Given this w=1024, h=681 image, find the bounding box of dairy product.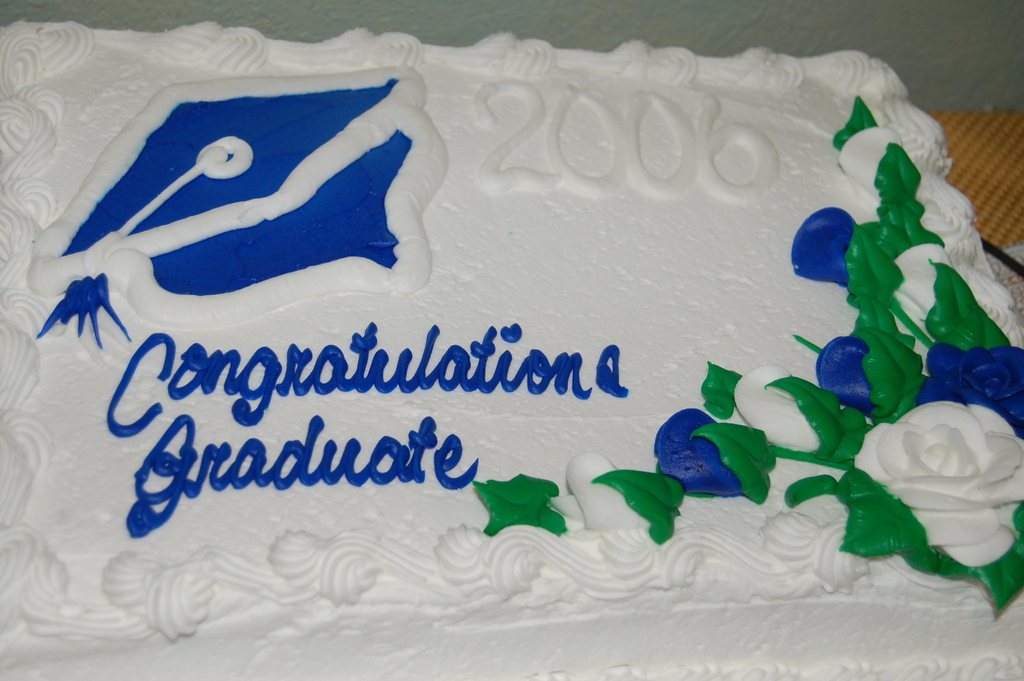
rect(0, 24, 1023, 680).
